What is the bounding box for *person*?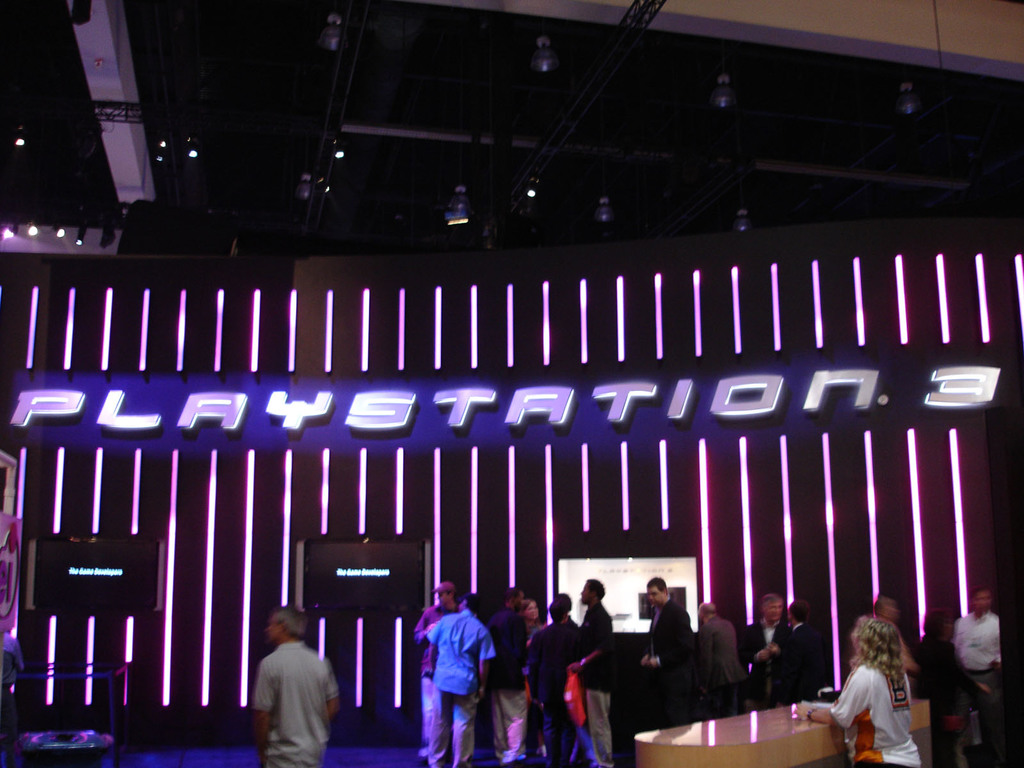
rect(952, 590, 1002, 749).
